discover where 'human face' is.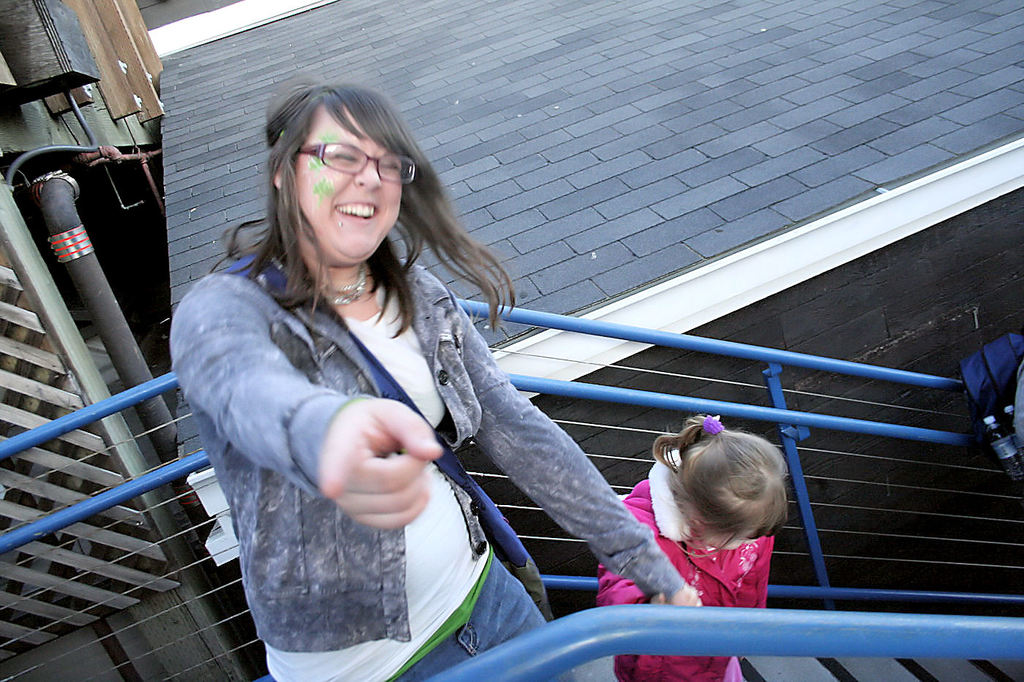
Discovered at select_region(287, 104, 402, 264).
